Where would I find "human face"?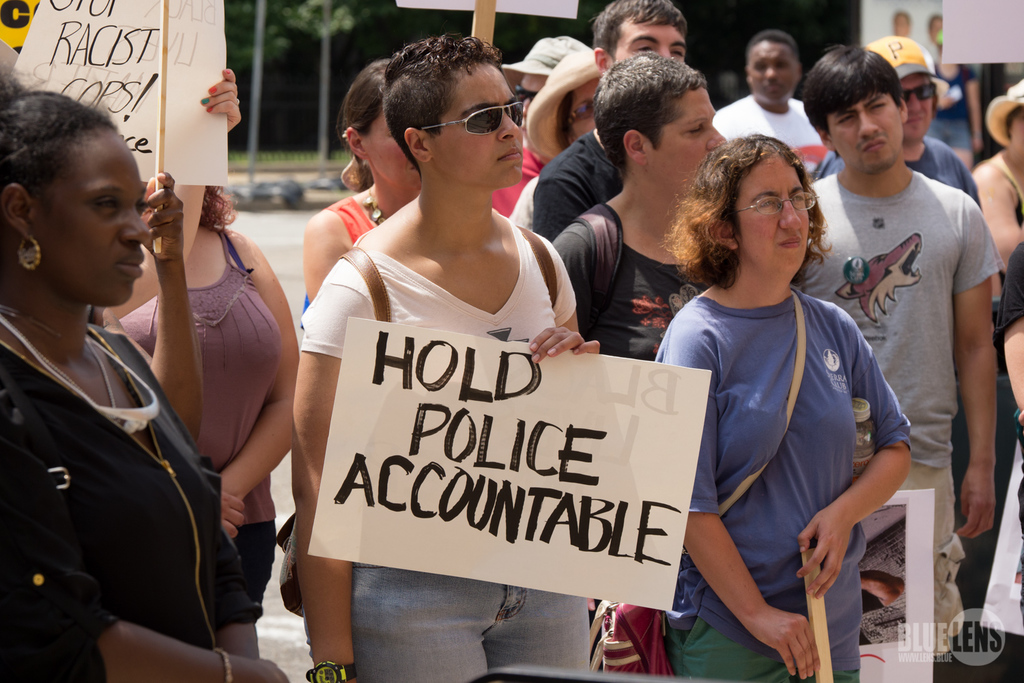
At 646, 81, 731, 200.
